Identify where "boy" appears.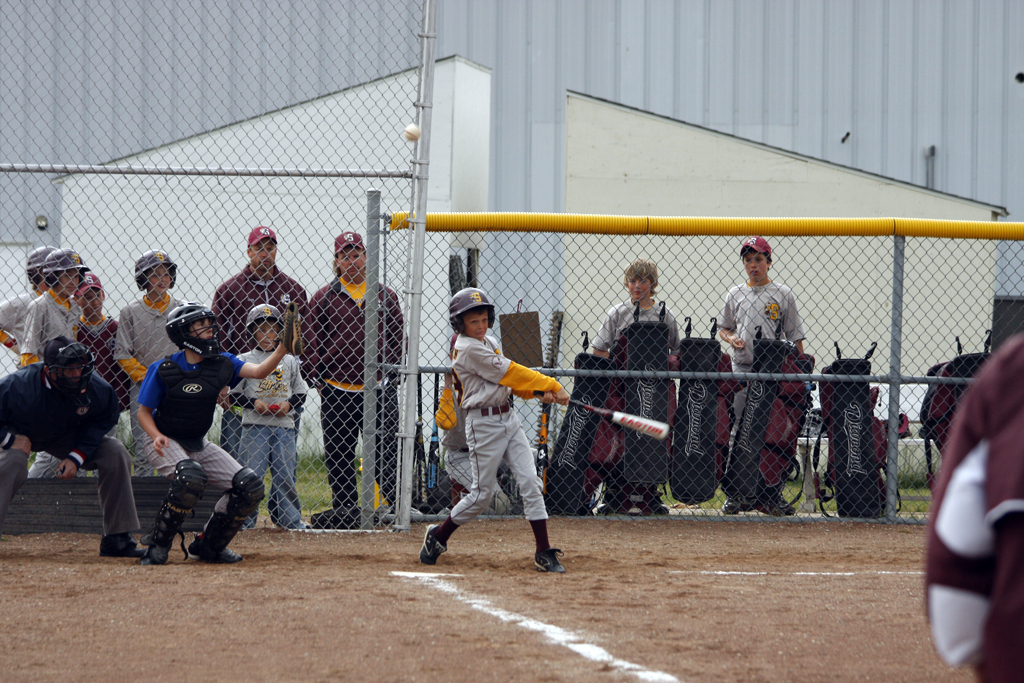
Appears at <bbox>408, 284, 586, 573</bbox>.
